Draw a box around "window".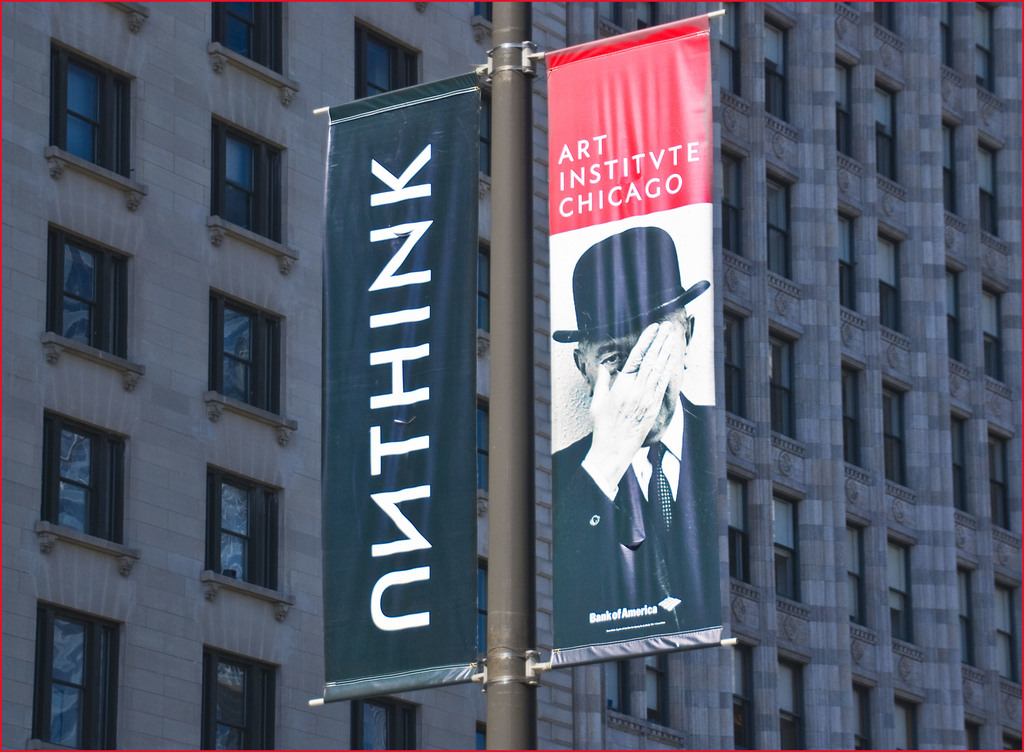
<bbox>875, 68, 902, 185</bbox>.
